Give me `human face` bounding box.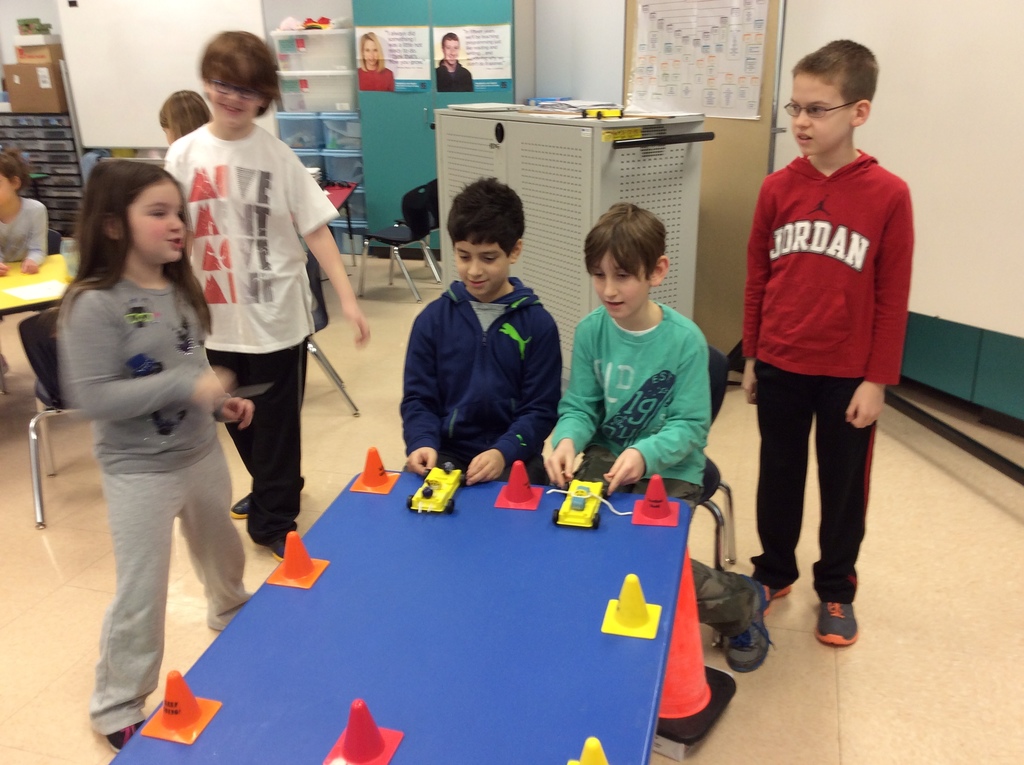
(594,246,650,319).
